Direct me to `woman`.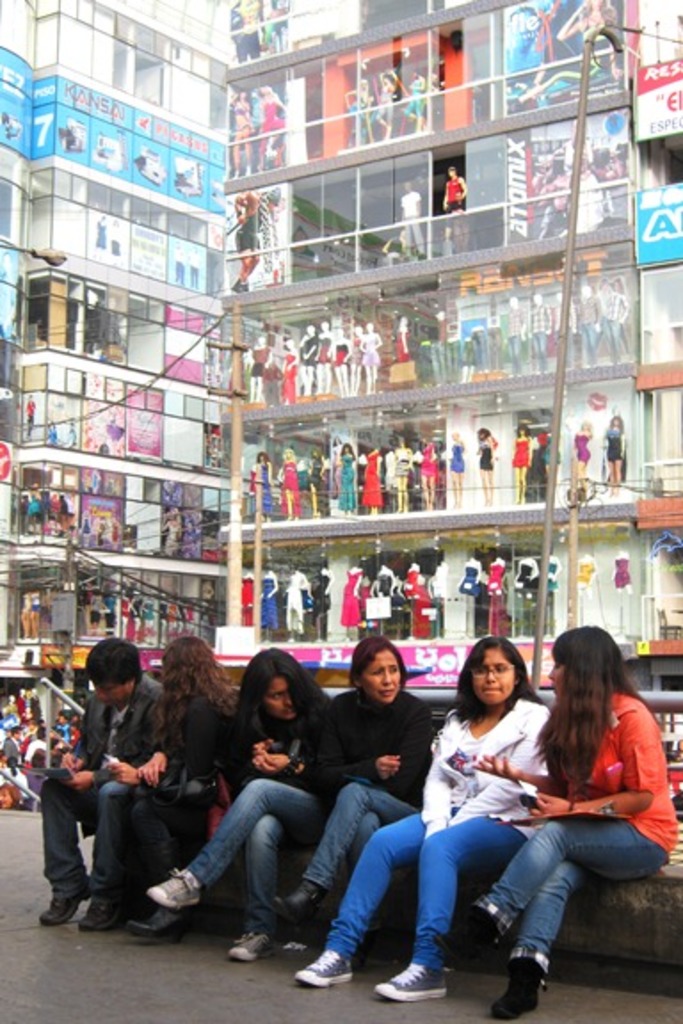
Direction: <bbox>240, 576, 254, 622</bbox>.
